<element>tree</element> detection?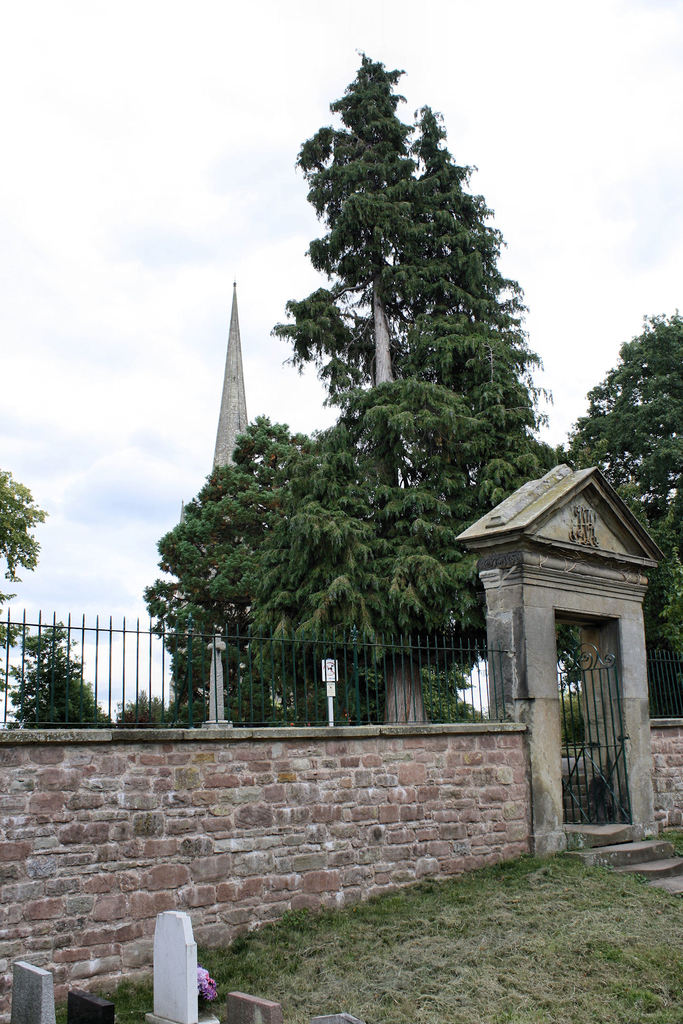
0,466,43,580
